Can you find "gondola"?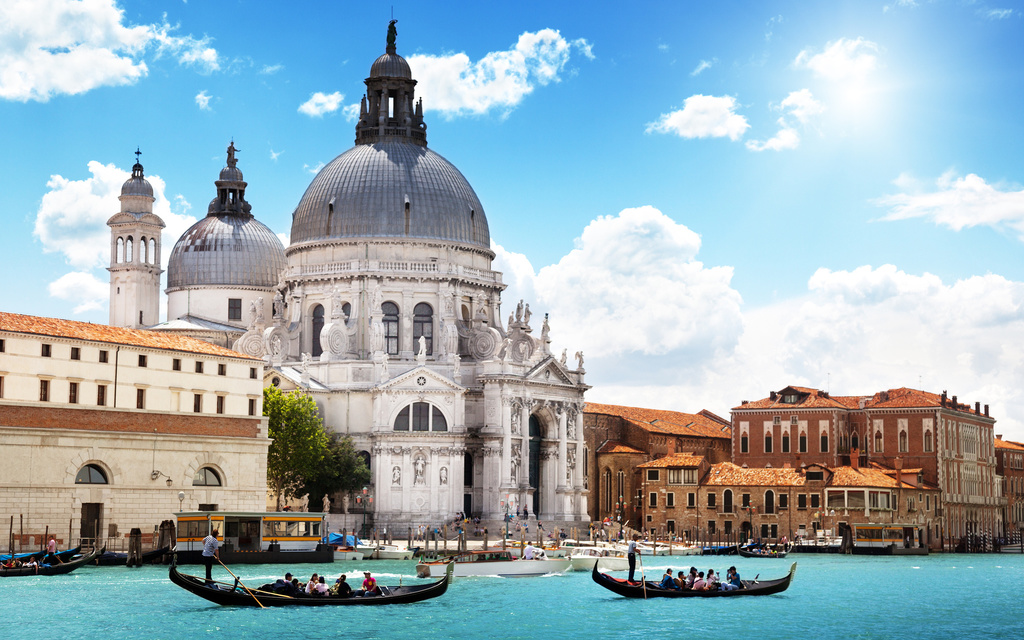
Yes, bounding box: box(698, 539, 745, 557).
